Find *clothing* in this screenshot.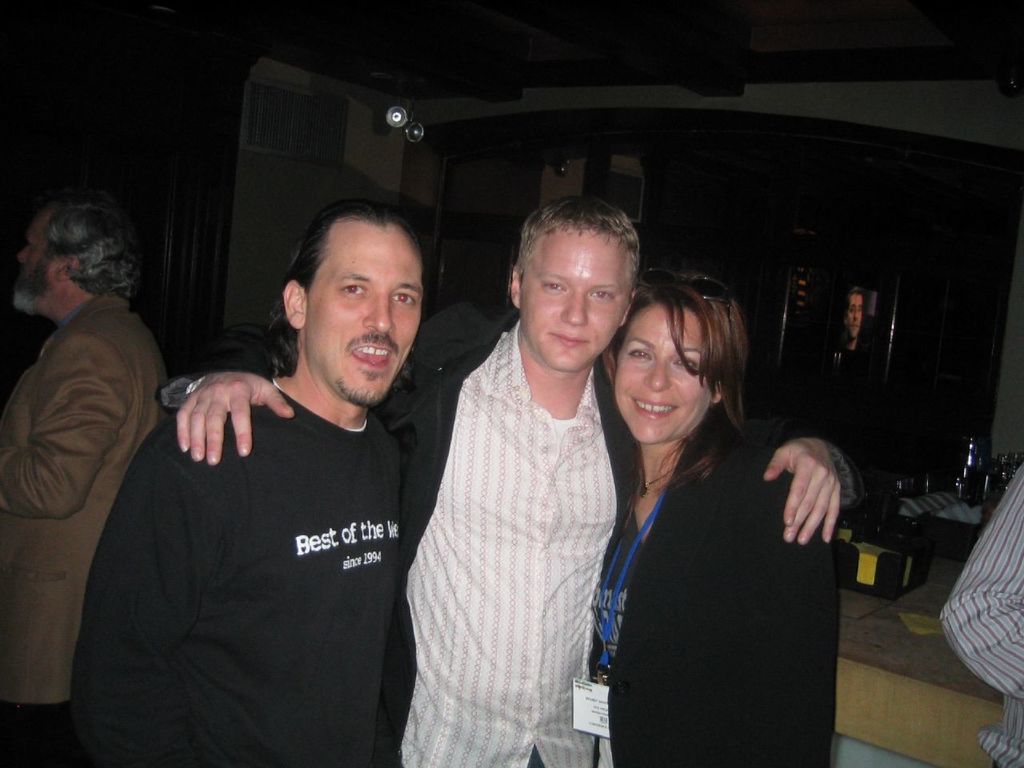
The bounding box for *clothing* is [150, 308, 866, 767].
